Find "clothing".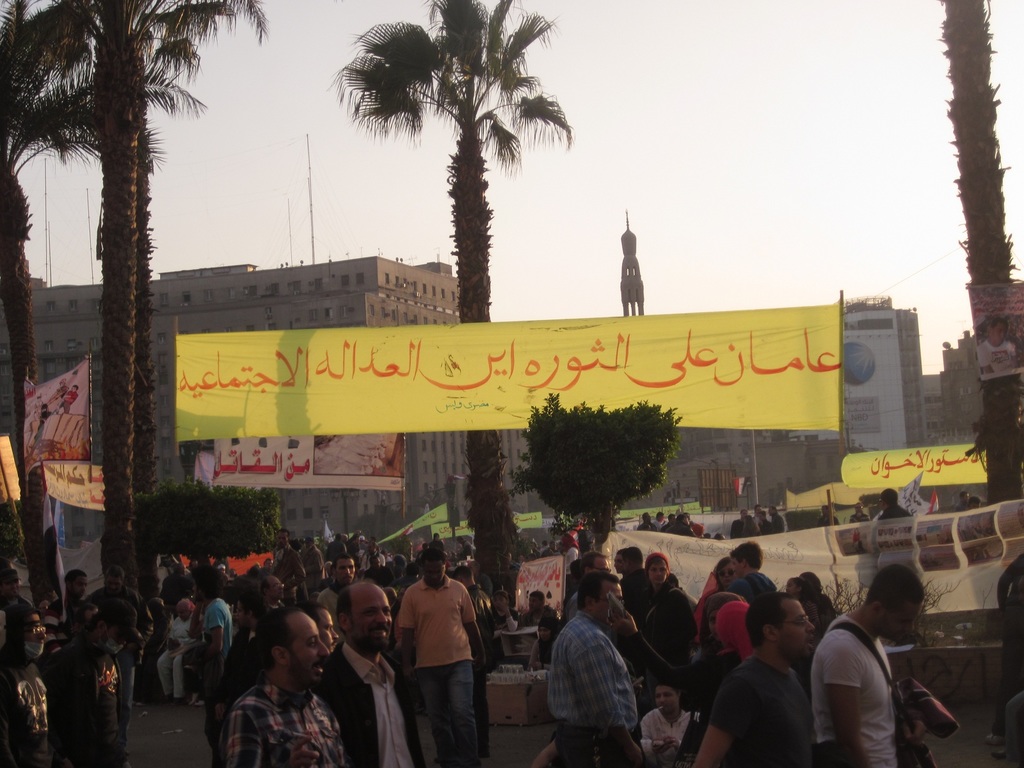
{"left": 321, "top": 538, "right": 349, "bottom": 564}.
